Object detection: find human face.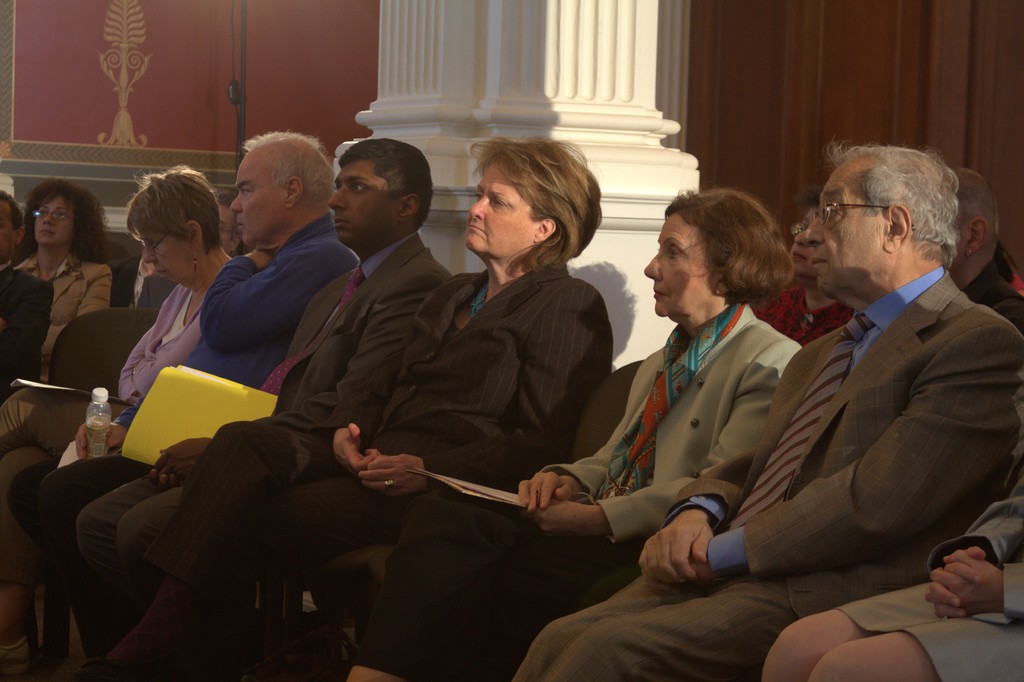
region(640, 209, 731, 320).
